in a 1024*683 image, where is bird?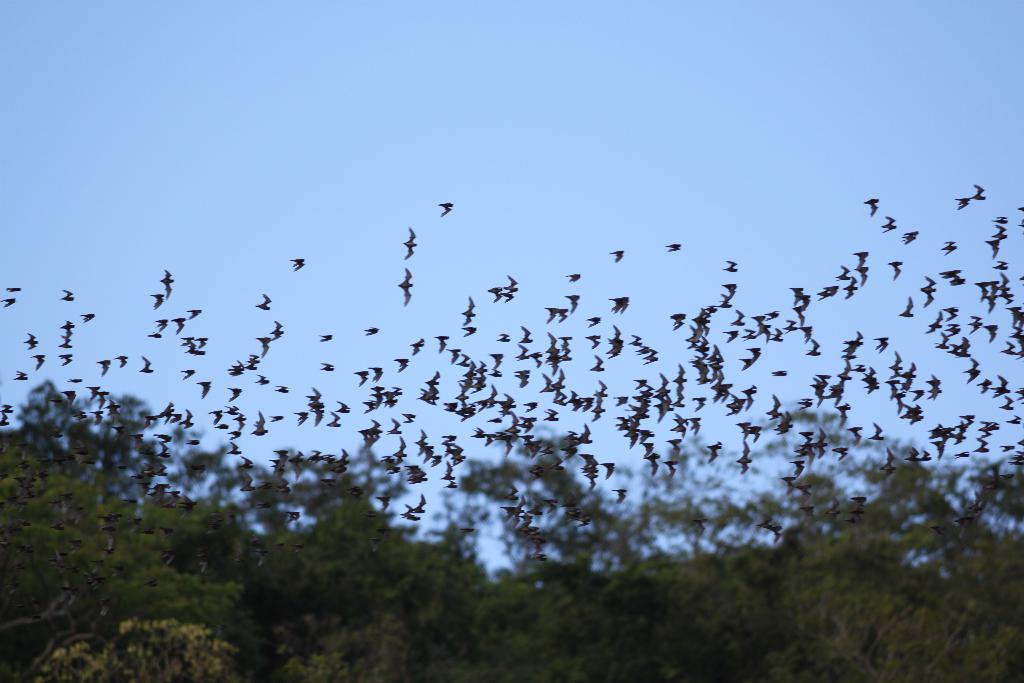
1017/206/1023/212.
